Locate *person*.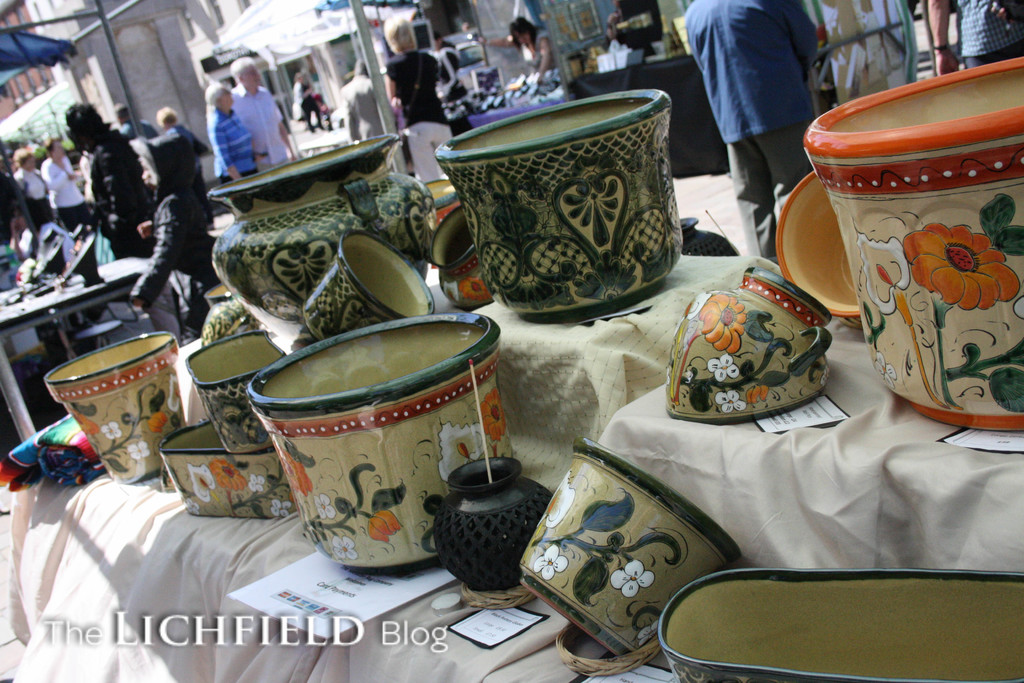
Bounding box: {"x1": 480, "y1": 9, "x2": 550, "y2": 72}.
